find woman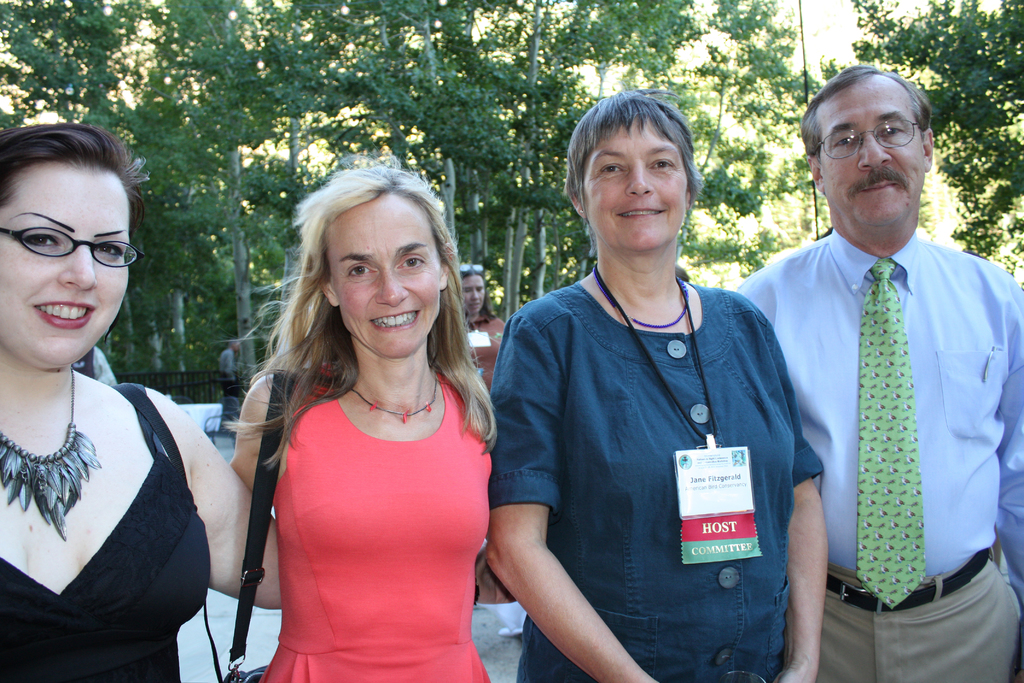
(left=488, top=90, right=835, bottom=682)
